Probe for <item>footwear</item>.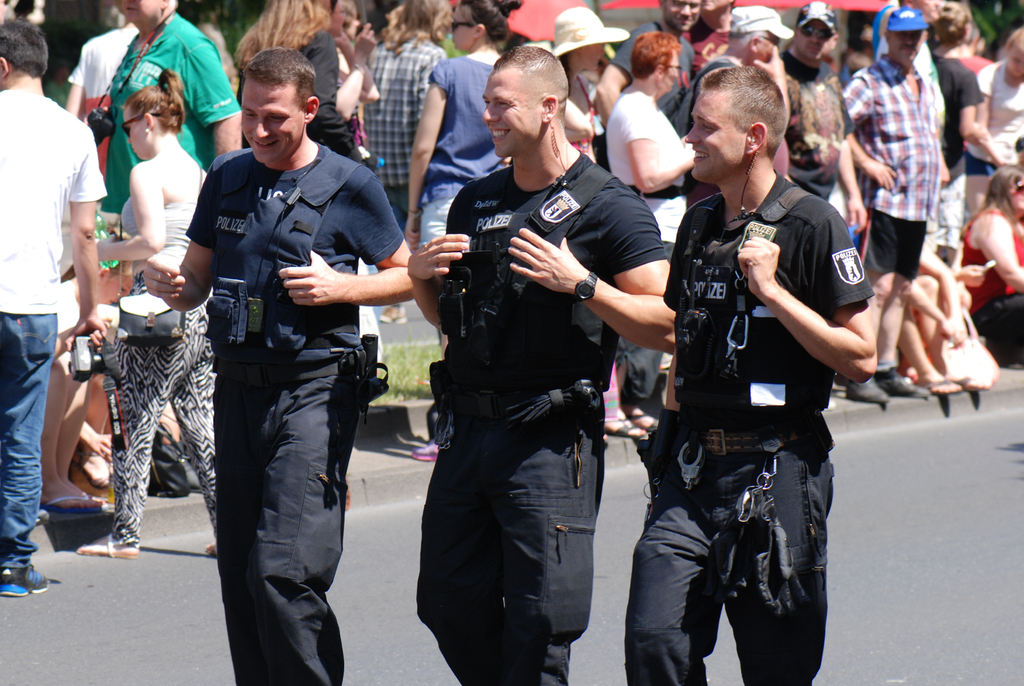
Probe result: 873/363/929/402.
